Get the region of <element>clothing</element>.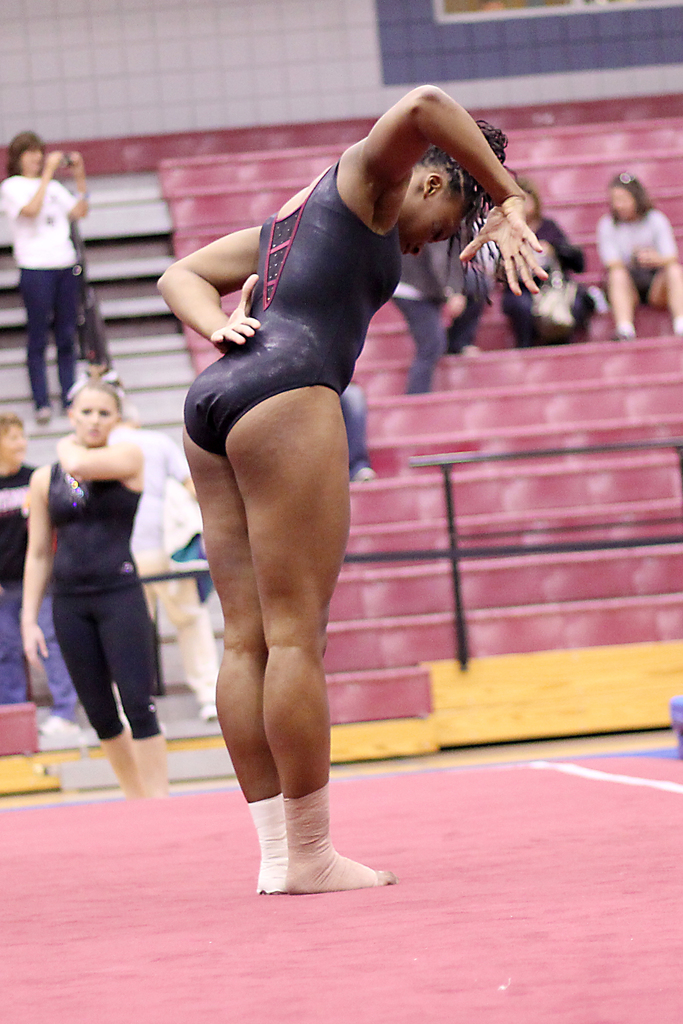
bbox=[499, 223, 597, 349].
